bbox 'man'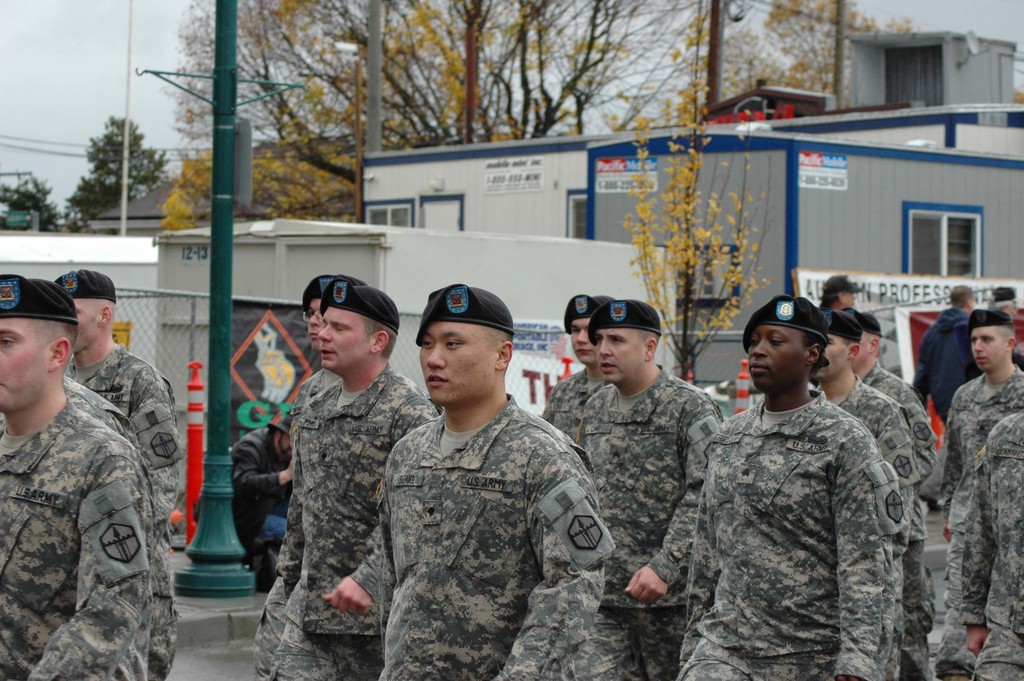
crop(843, 306, 937, 680)
